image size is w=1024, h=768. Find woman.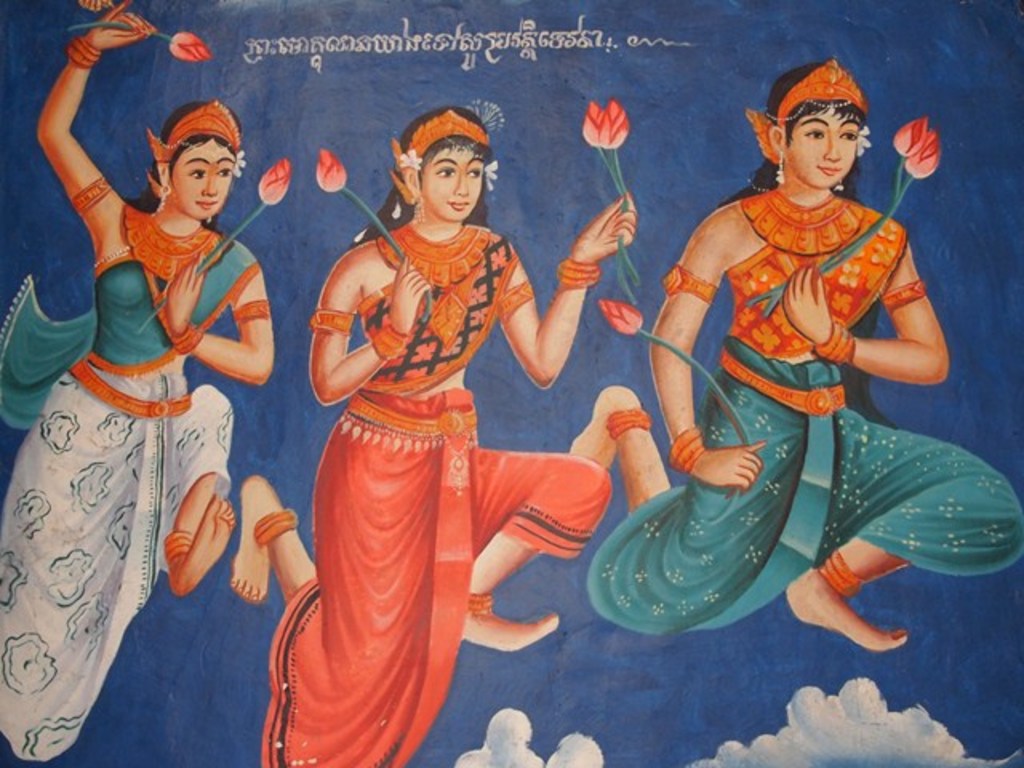
l=256, t=106, r=600, b=717.
